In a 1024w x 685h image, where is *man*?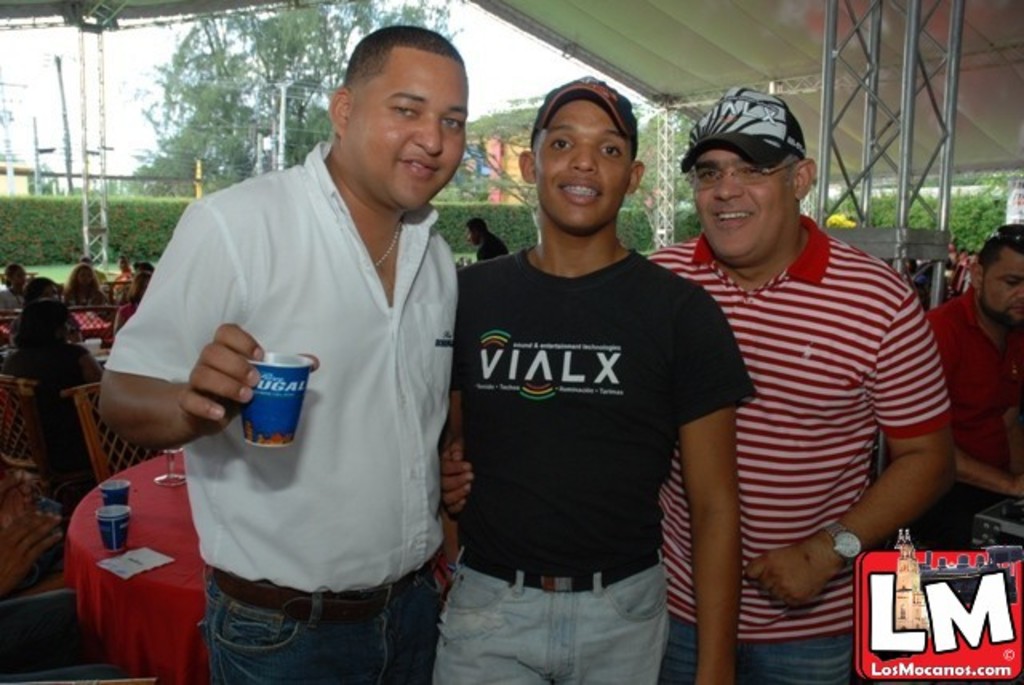
Rect(930, 222, 1022, 554).
